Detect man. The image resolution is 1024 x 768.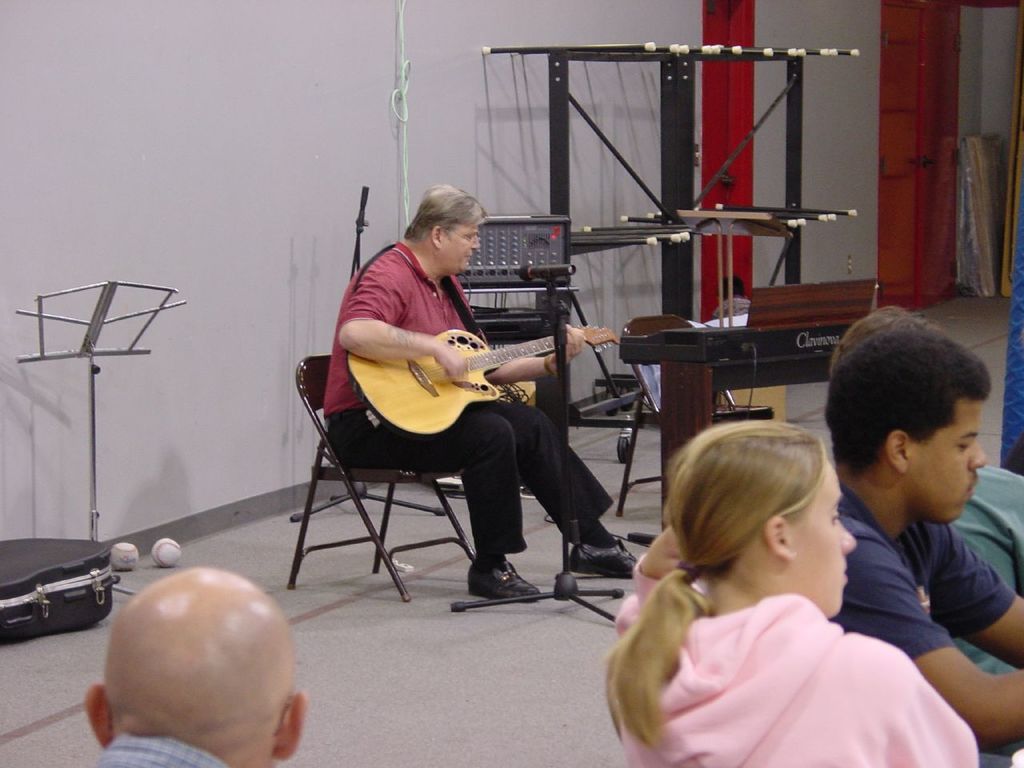
x1=758, y1=322, x2=1019, y2=748.
